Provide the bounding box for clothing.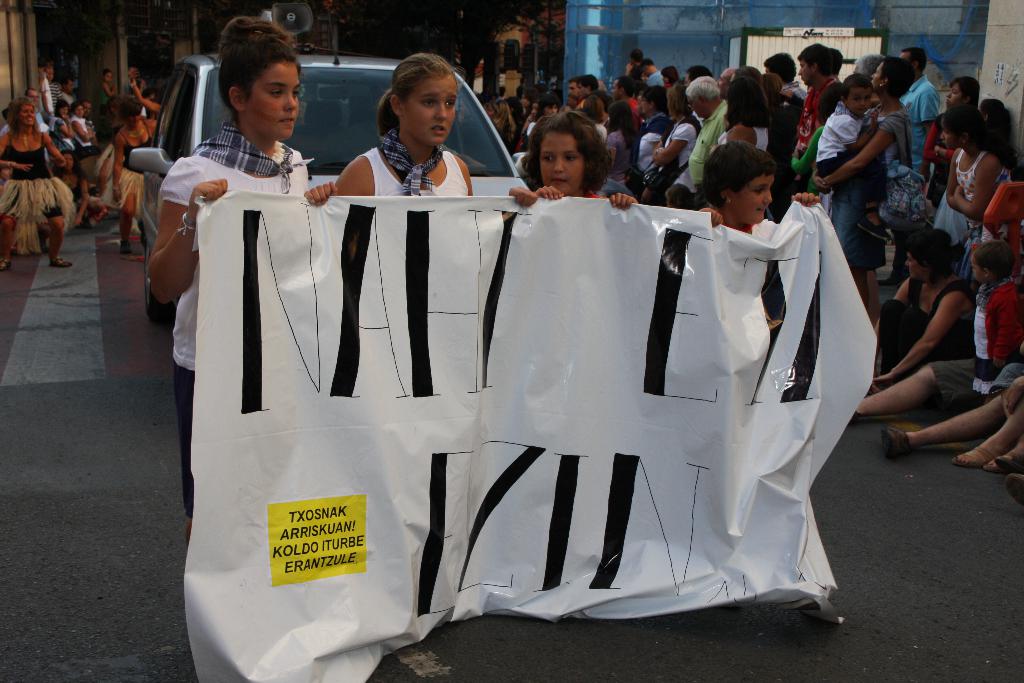
[left=636, top=113, right=676, bottom=177].
